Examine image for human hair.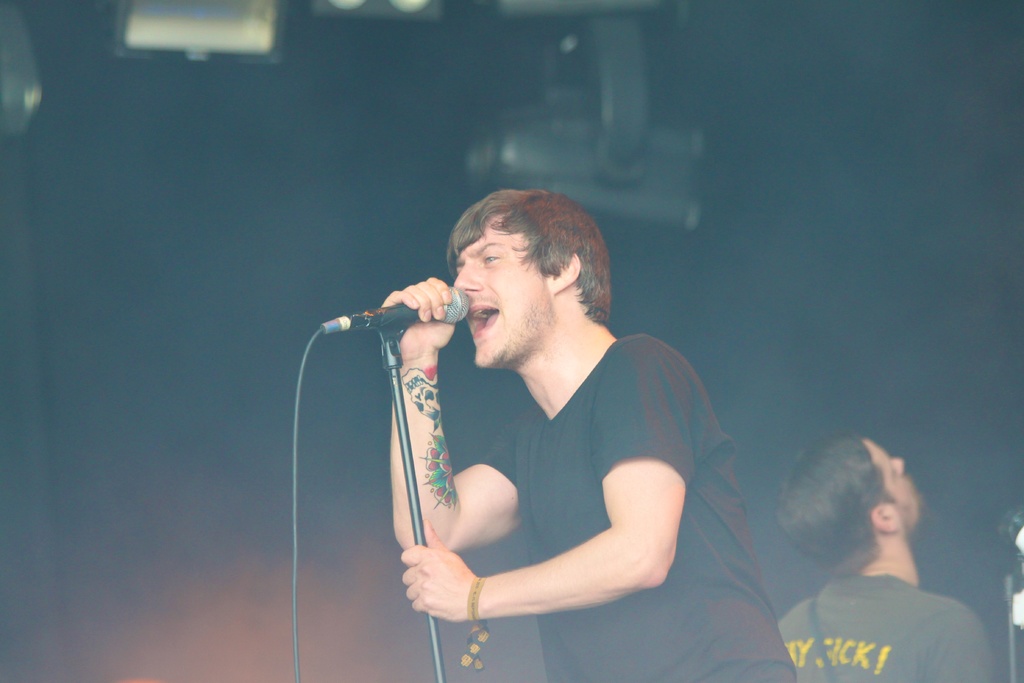
Examination result: select_region(451, 184, 614, 323).
